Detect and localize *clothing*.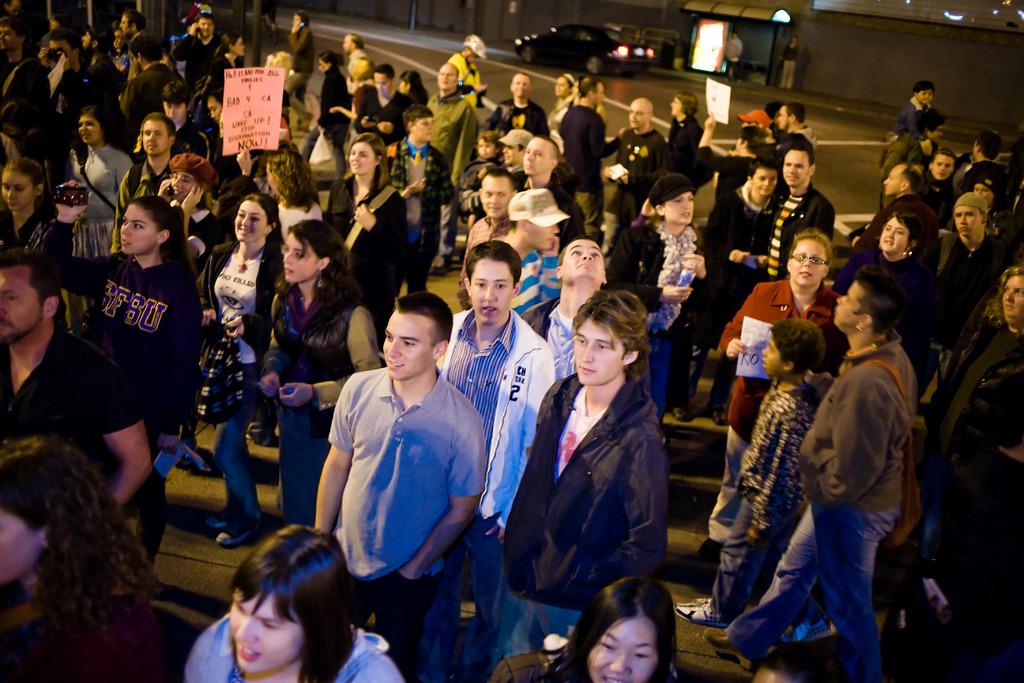
Localized at bbox=(172, 115, 211, 159).
